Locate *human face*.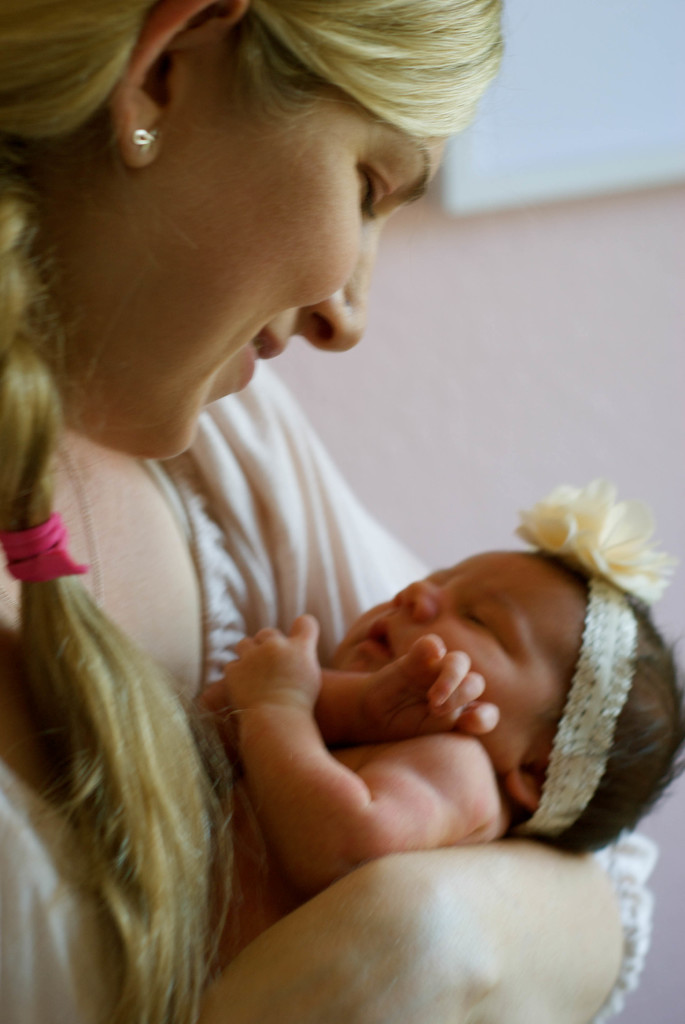
Bounding box: <bbox>49, 75, 454, 451</bbox>.
